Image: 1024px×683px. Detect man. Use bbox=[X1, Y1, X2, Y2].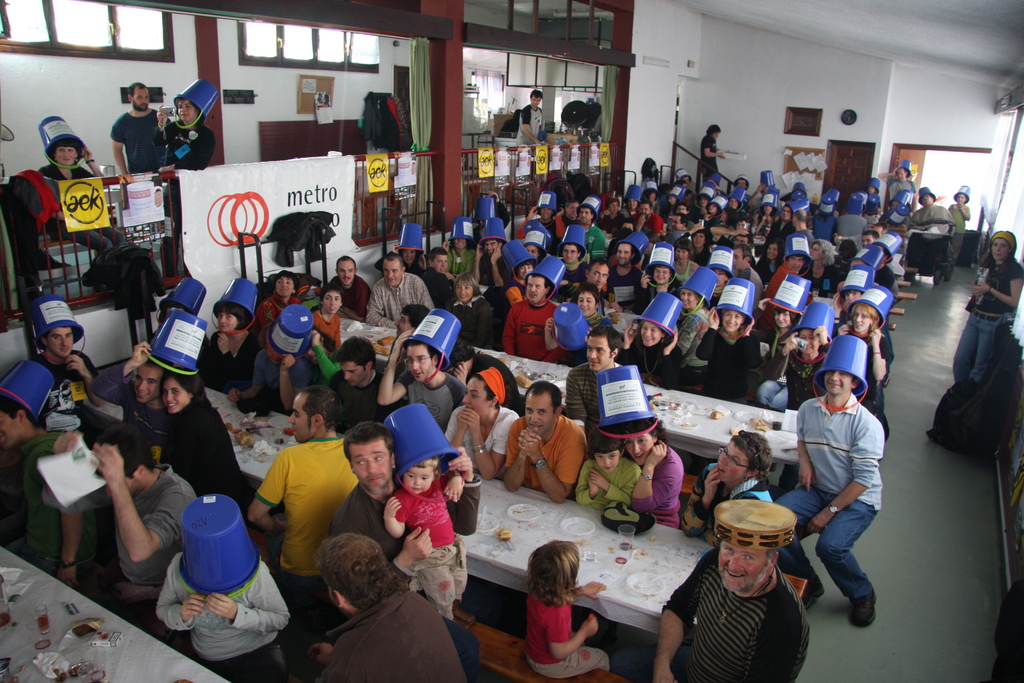
bbox=[585, 256, 611, 289].
